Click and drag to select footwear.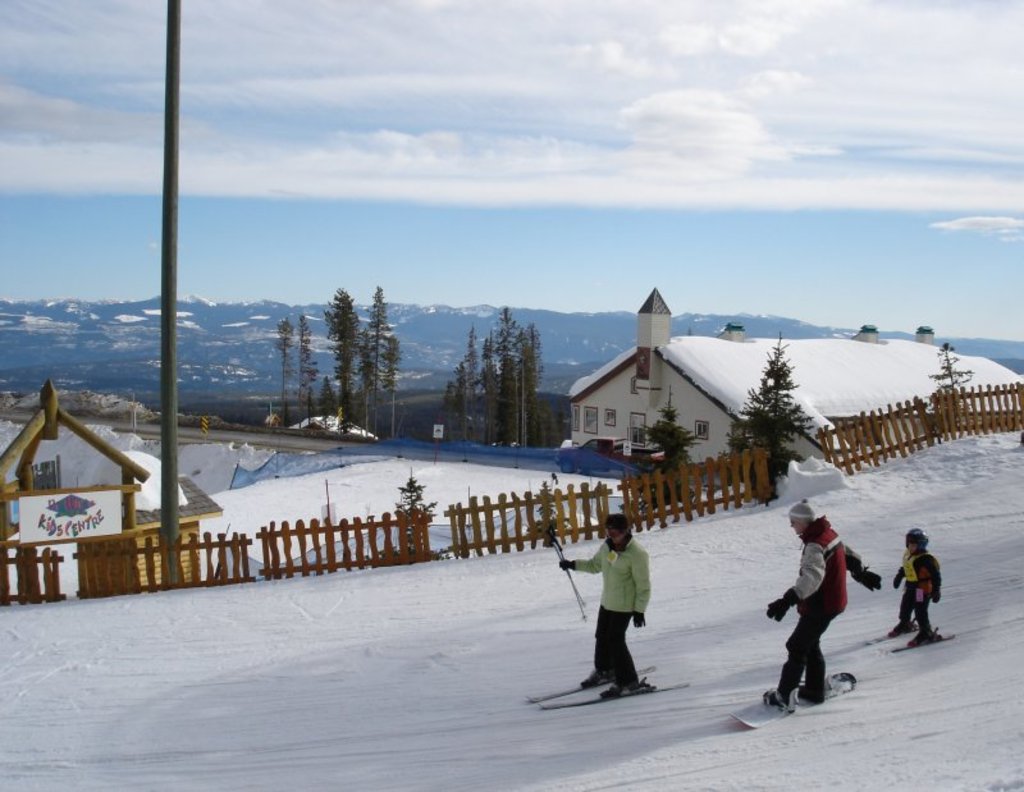
Selection: (x1=887, y1=612, x2=914, y2=637).
